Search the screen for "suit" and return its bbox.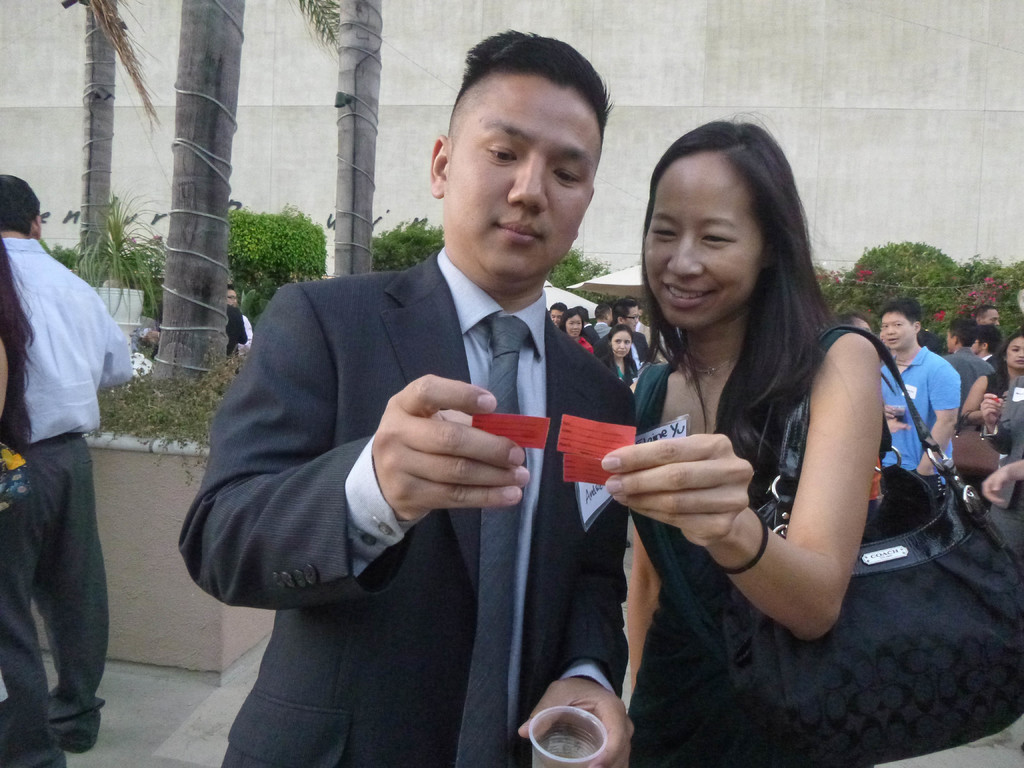
Found: <bbox>578, 316, 605, 348</bbox>.
